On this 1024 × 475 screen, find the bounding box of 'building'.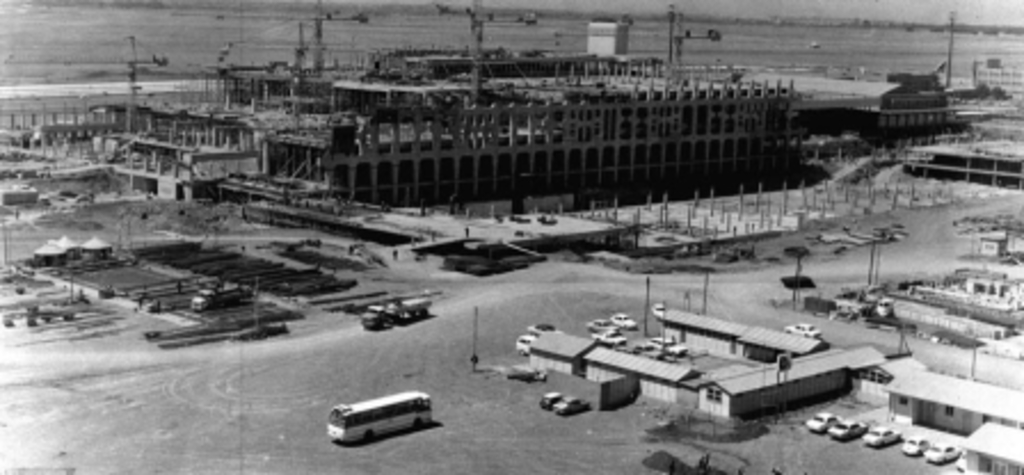
Bounding box: box(891, 365, 1022, 441).
